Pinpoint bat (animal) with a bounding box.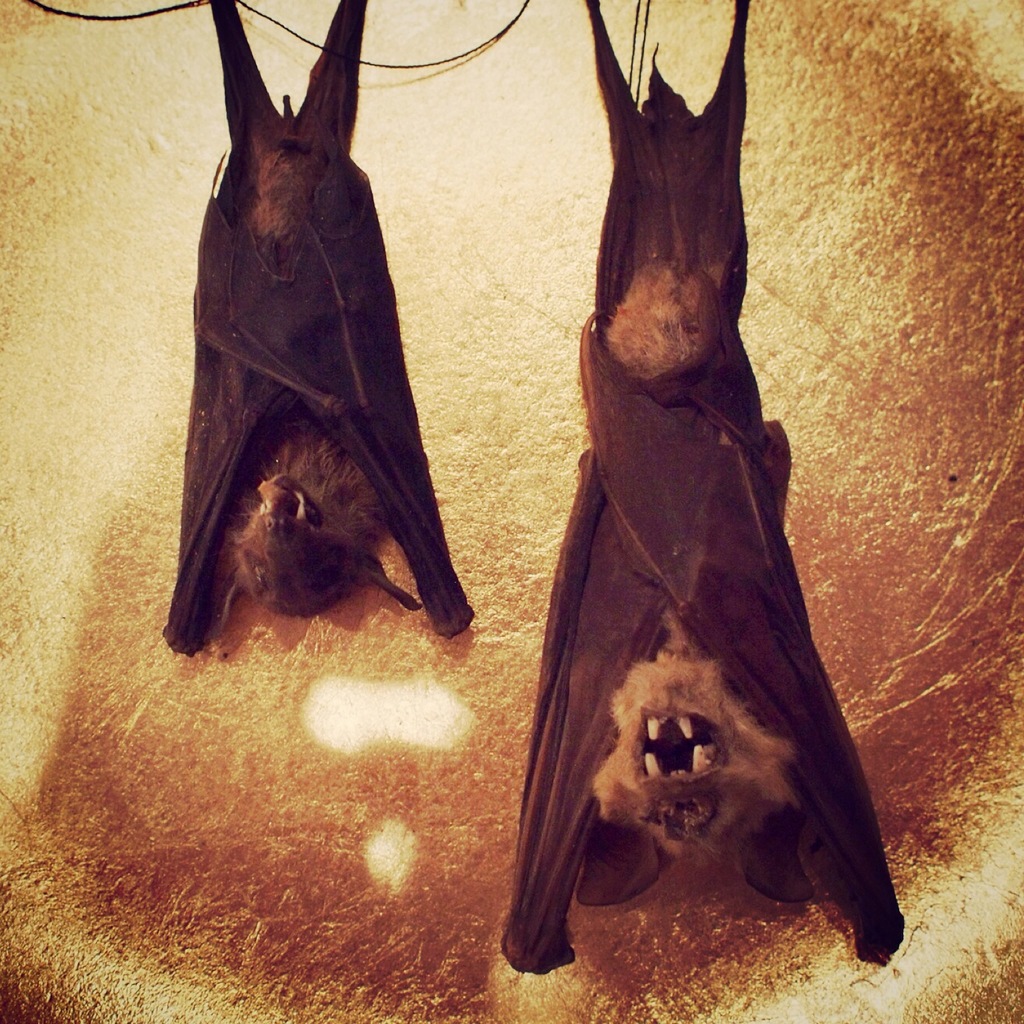
Rect(491, 0, 923, 967).
